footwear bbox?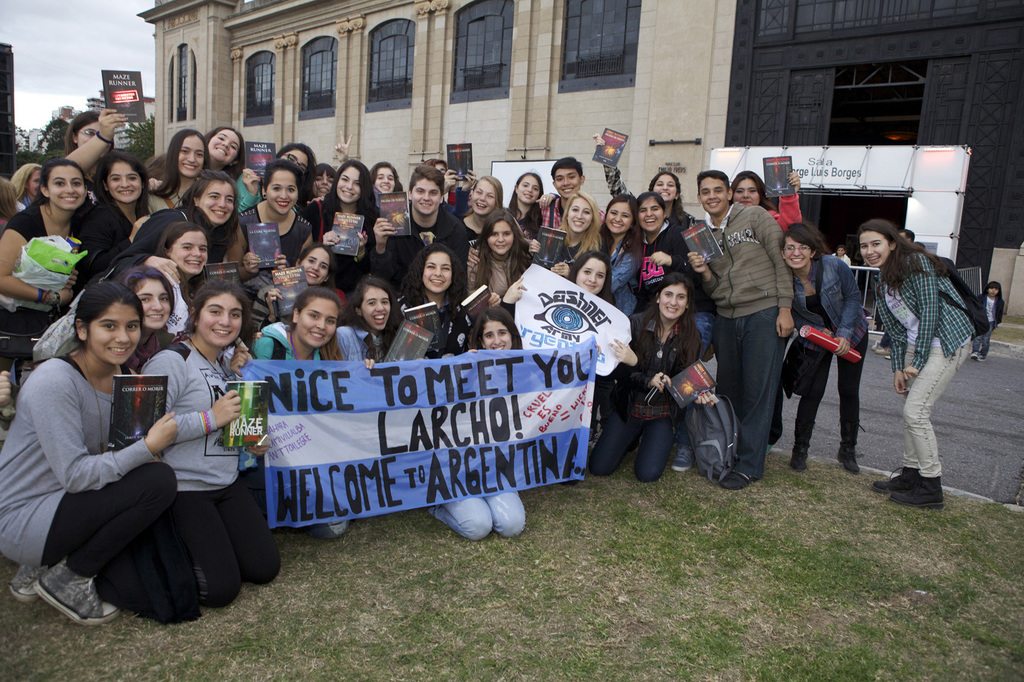
874 342 892 355
